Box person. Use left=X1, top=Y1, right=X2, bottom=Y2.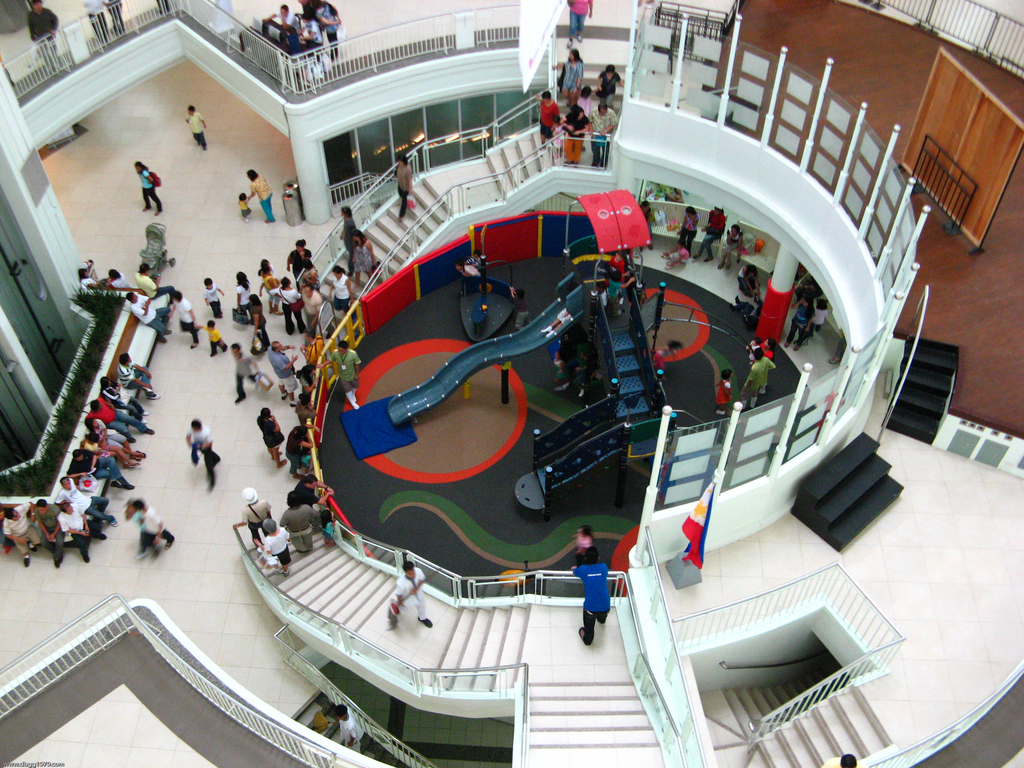
left=790, top=287, right=810, bottom=347.
